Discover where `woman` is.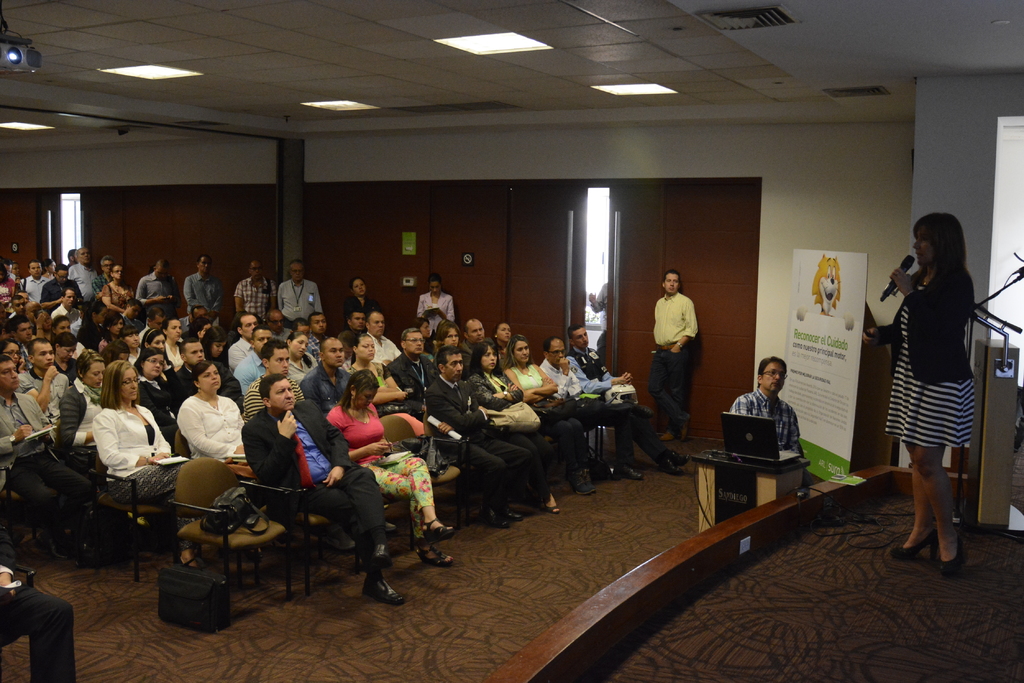
Discovered at [0, 267, 17, 303].
